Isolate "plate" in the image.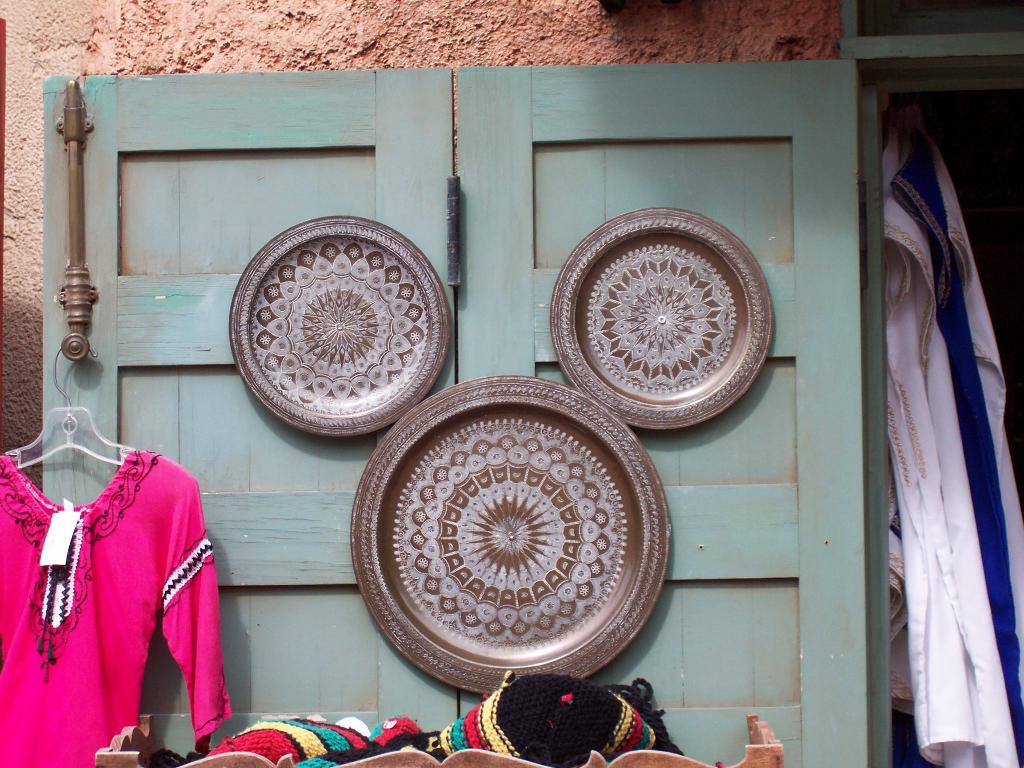
Isolated region: bbox=[552, 207, 776, 433].
